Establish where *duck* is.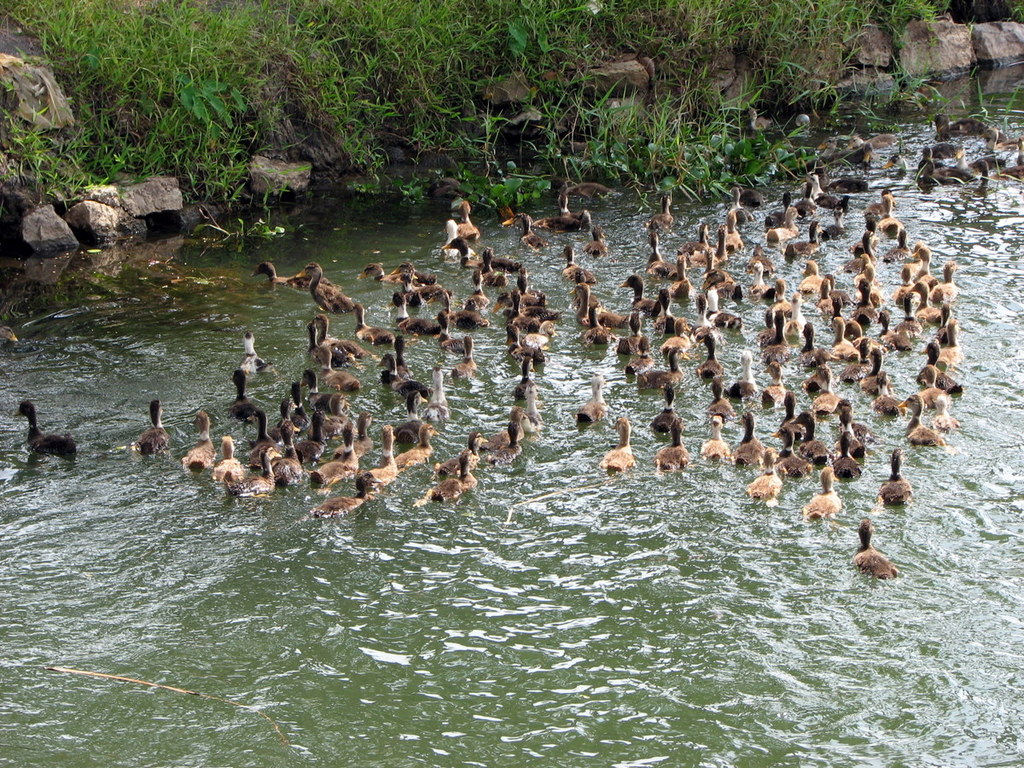
Established at x1=830, y1=216, x2=852, y2=235.
